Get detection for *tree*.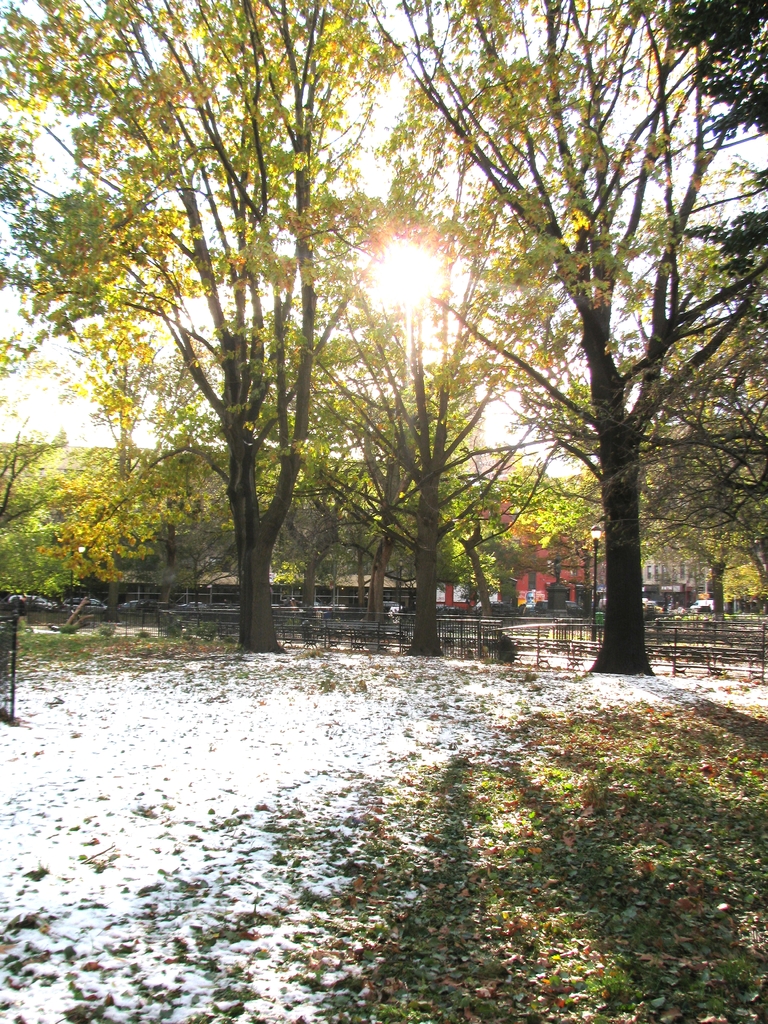
Detection: 343, 0, 767, 682.
